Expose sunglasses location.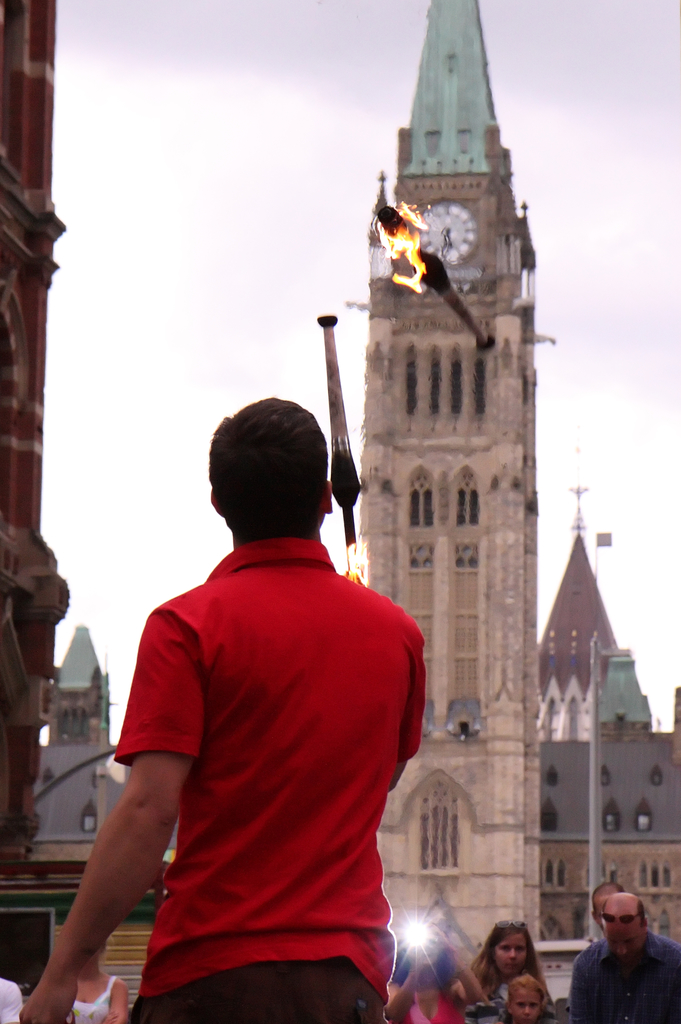
Exposed at crop(497, 919, 529, 929).
